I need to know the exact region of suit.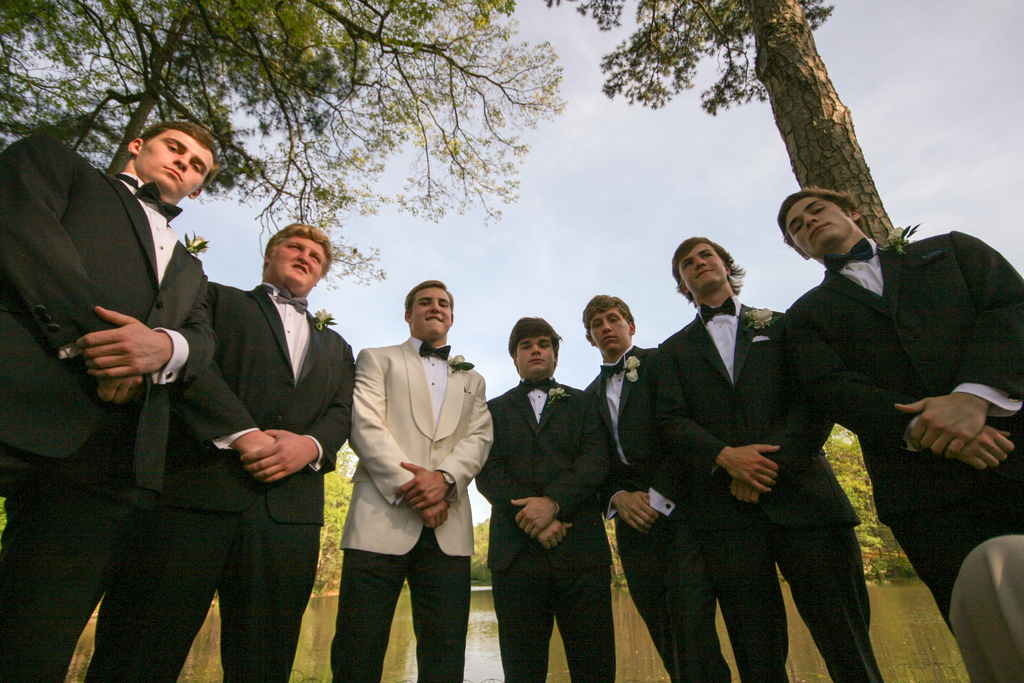
Region: l=0, t=128, r=218, b=682.
